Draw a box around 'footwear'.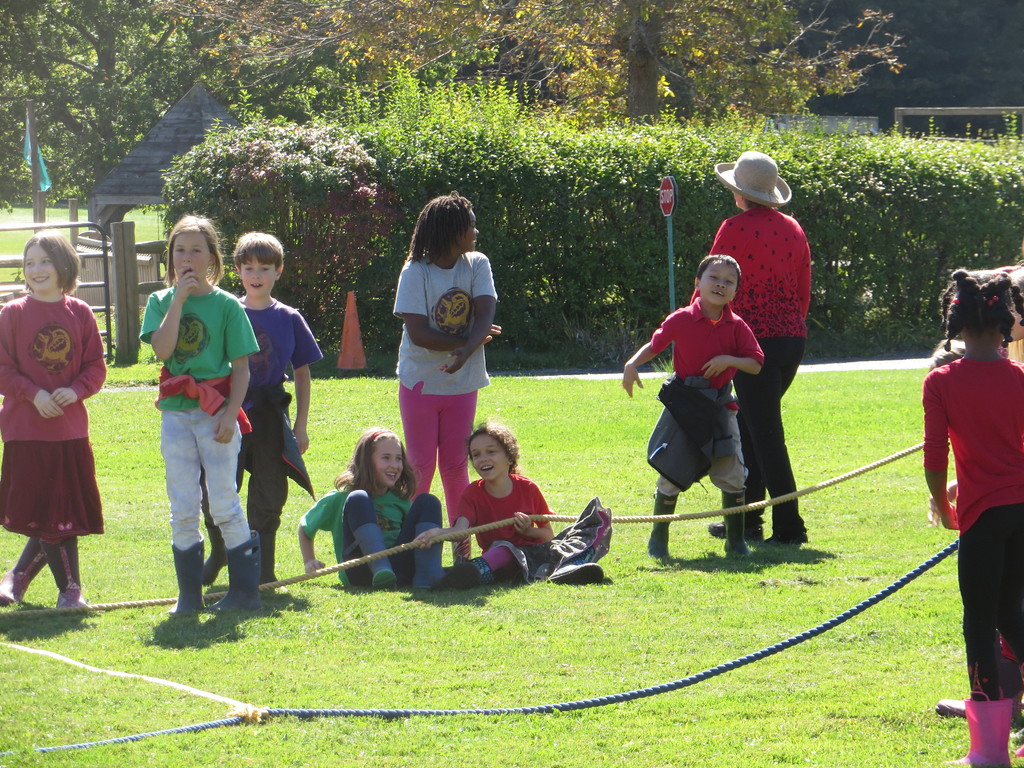
l=204, t=518, r=225, b=585.
